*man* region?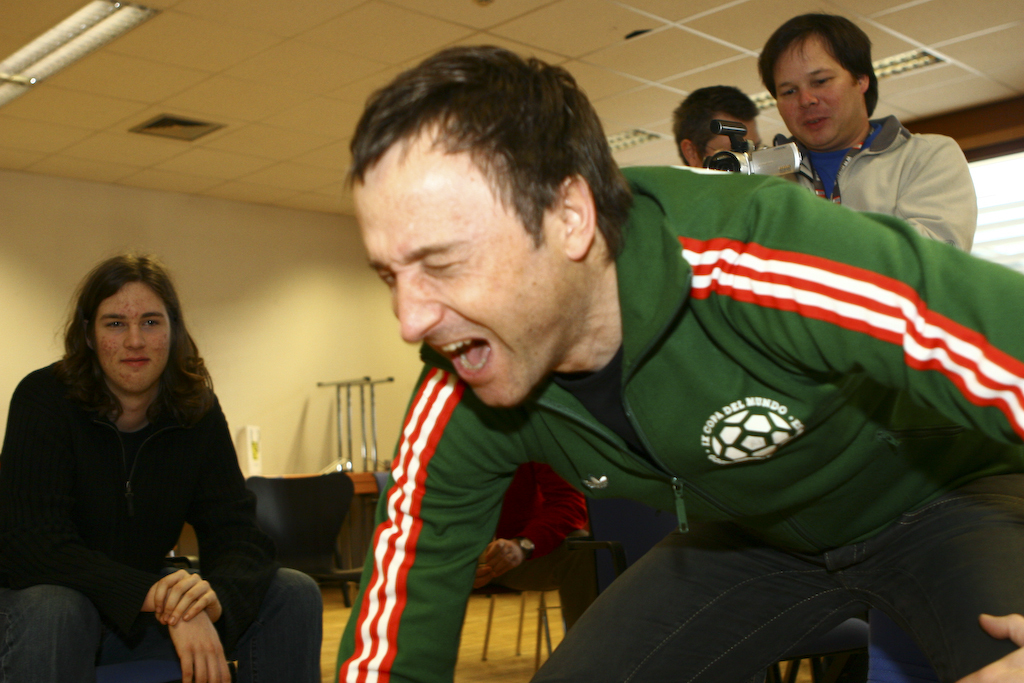
locate(673, 85, 765, 167)
